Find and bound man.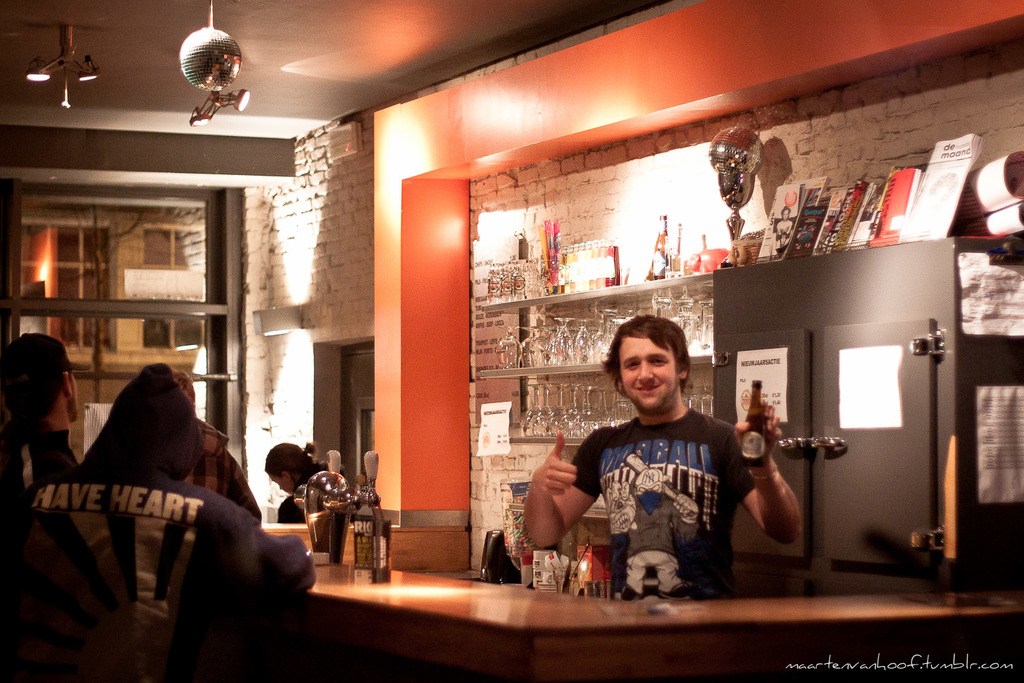
Bound: [left=555, top=326, right=808, bottom=611].
